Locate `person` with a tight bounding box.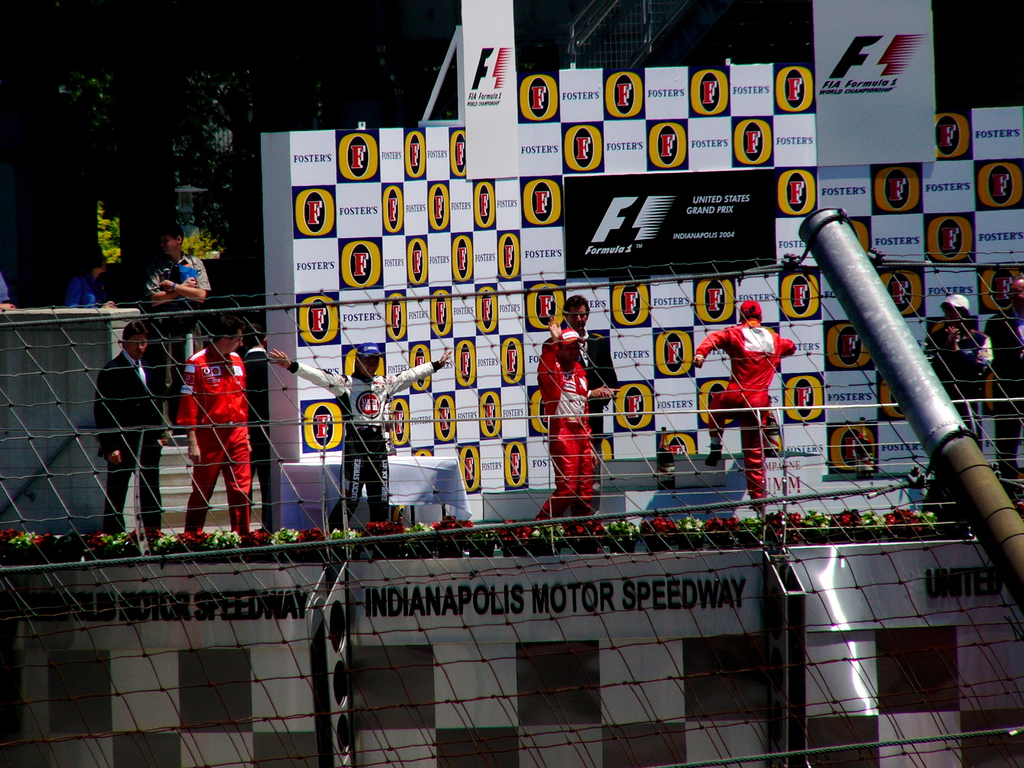
<region>68, 244, 118, 308</region>.
